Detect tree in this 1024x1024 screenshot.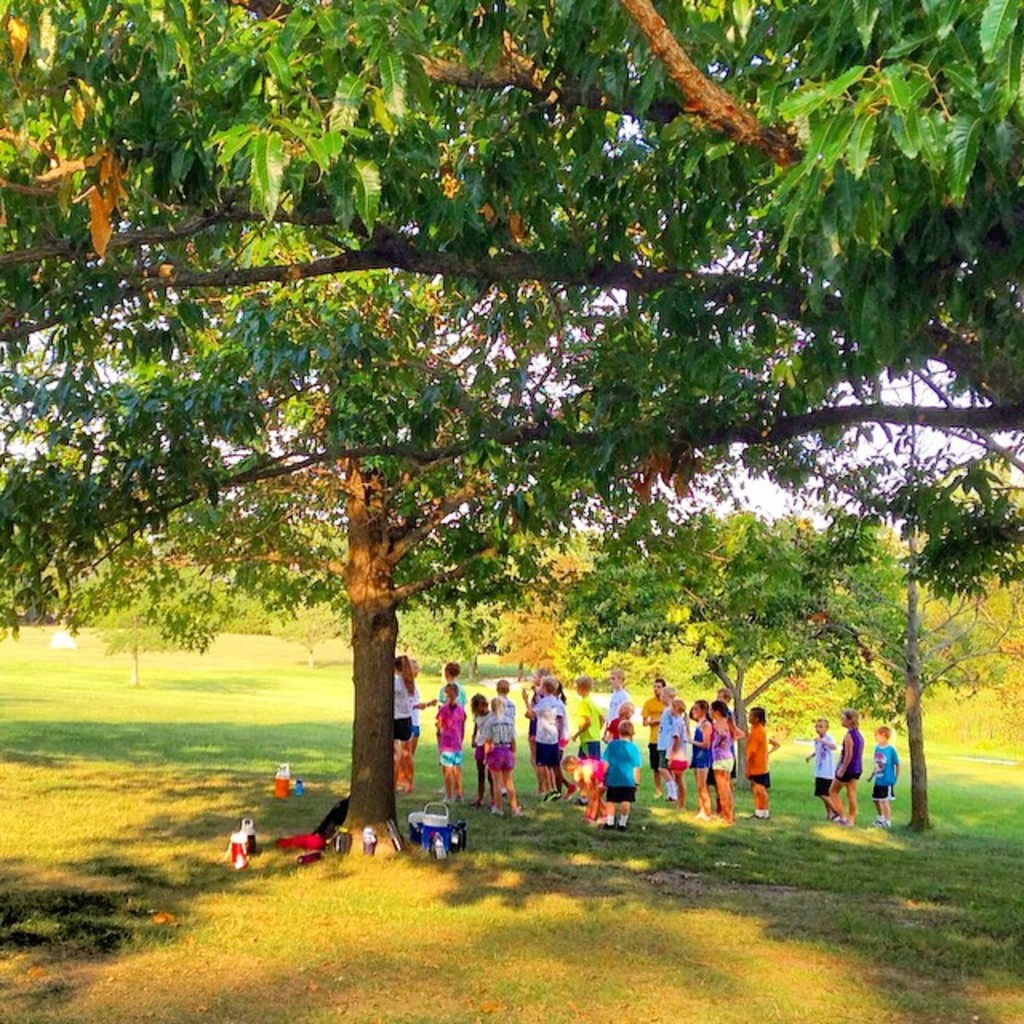
Detection: <box>0,0,1022,590</box>.
